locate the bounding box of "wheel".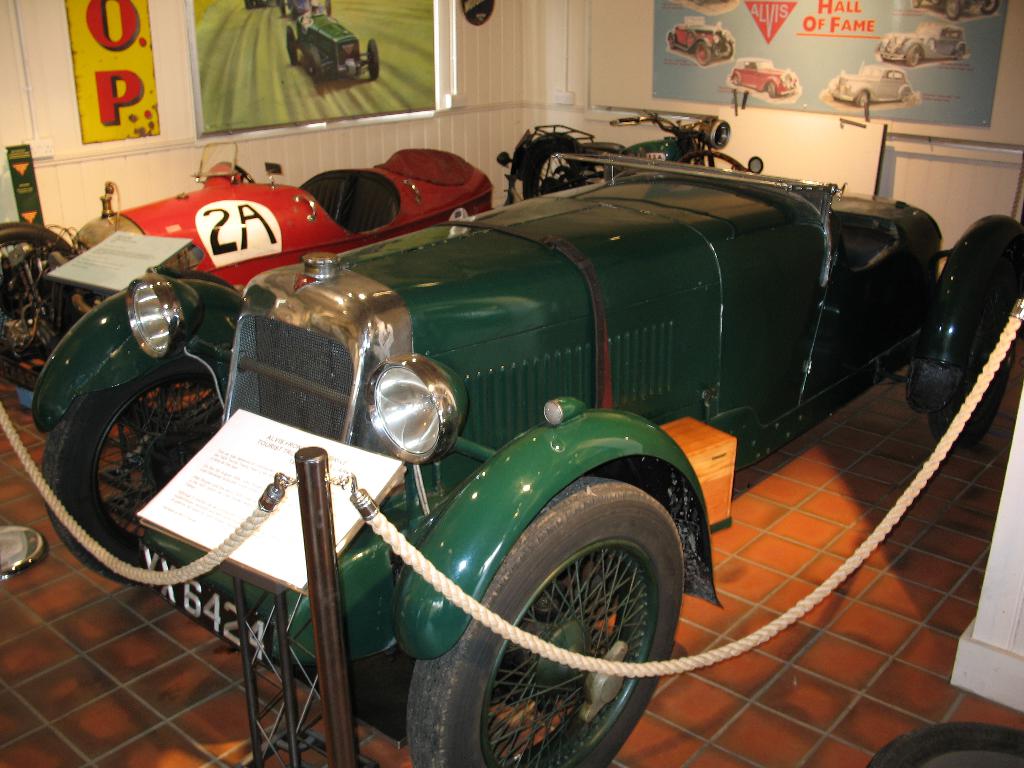
Bounding box: (x1=524, y1=141, x2=592, y2=200).
